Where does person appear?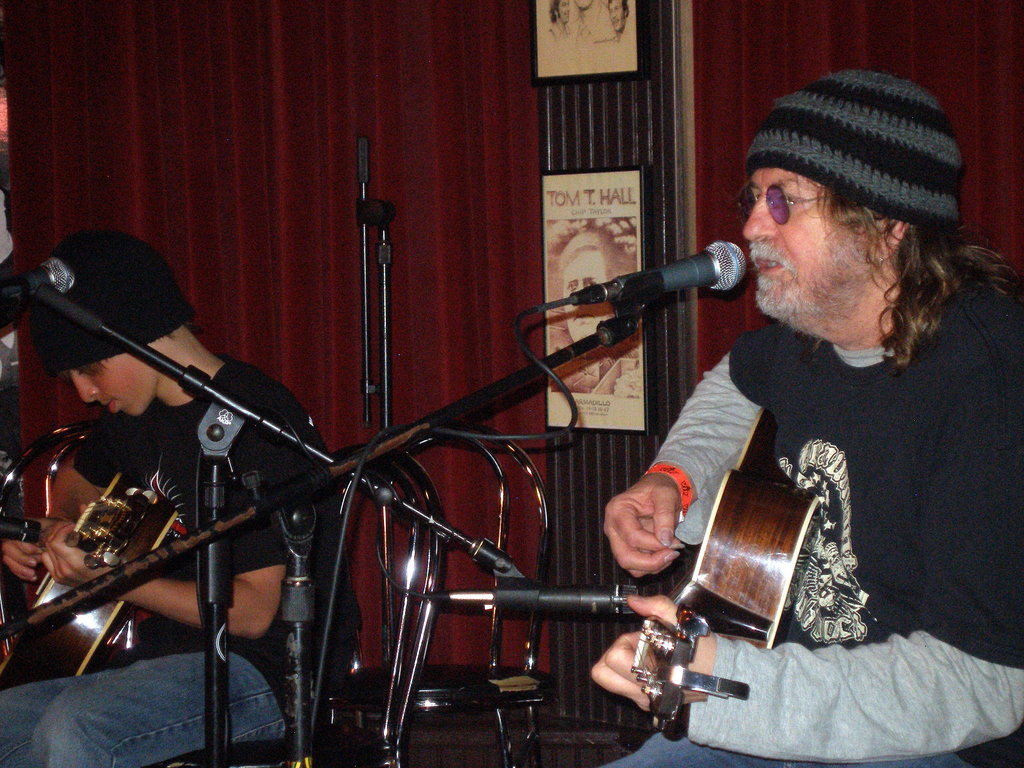
Appears at l=563, t=230, r=637, b=395.
